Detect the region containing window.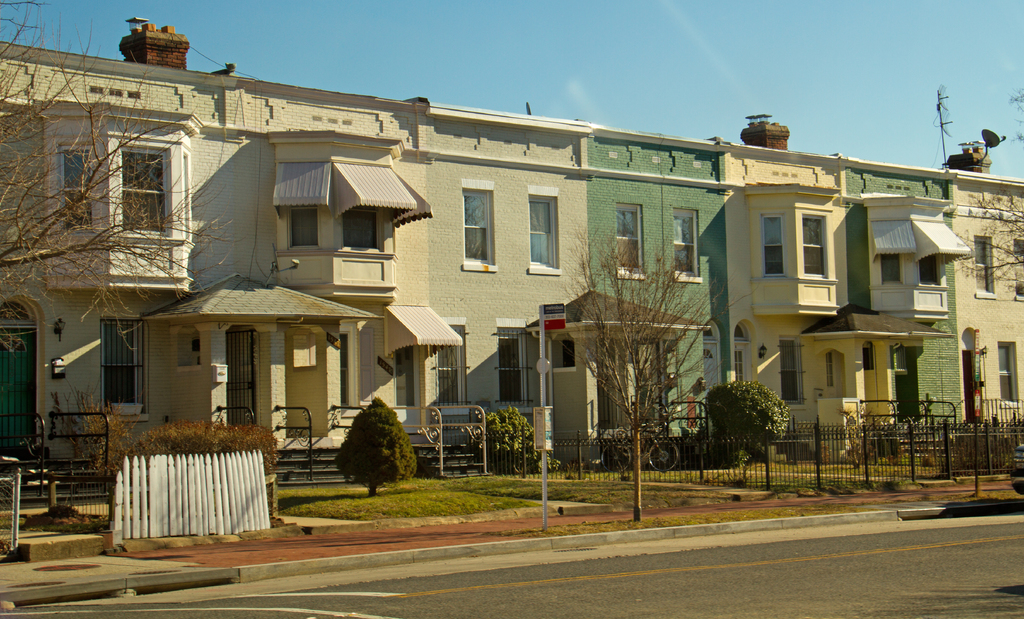
[x1=974, y1=236, x2=993, y2=290].
